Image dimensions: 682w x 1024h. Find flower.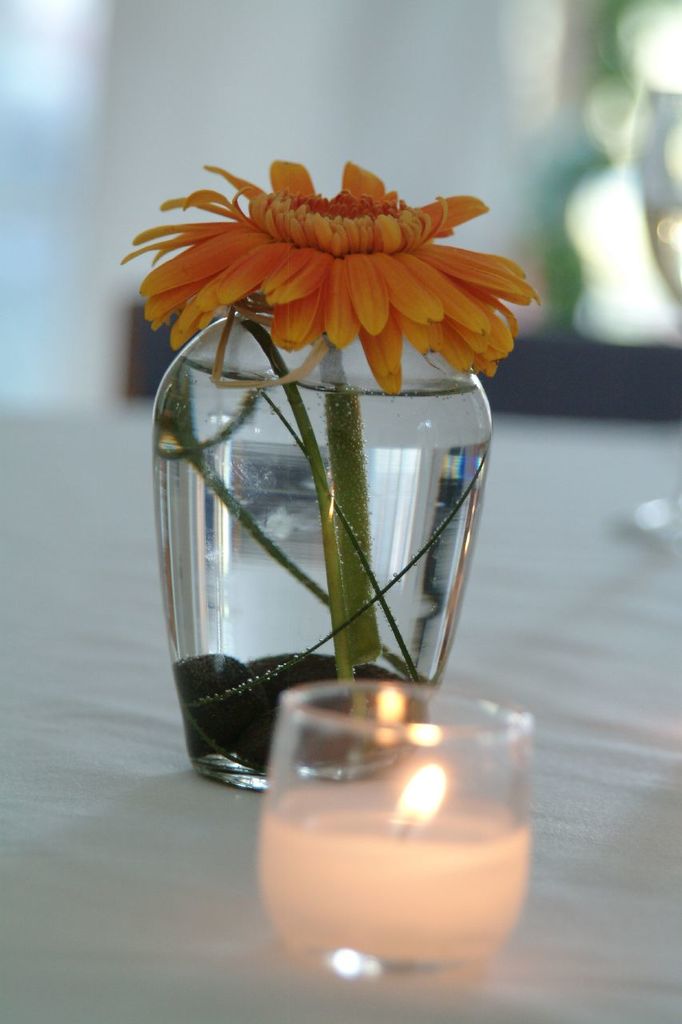
bbox=[126, 148, 530, 374].
